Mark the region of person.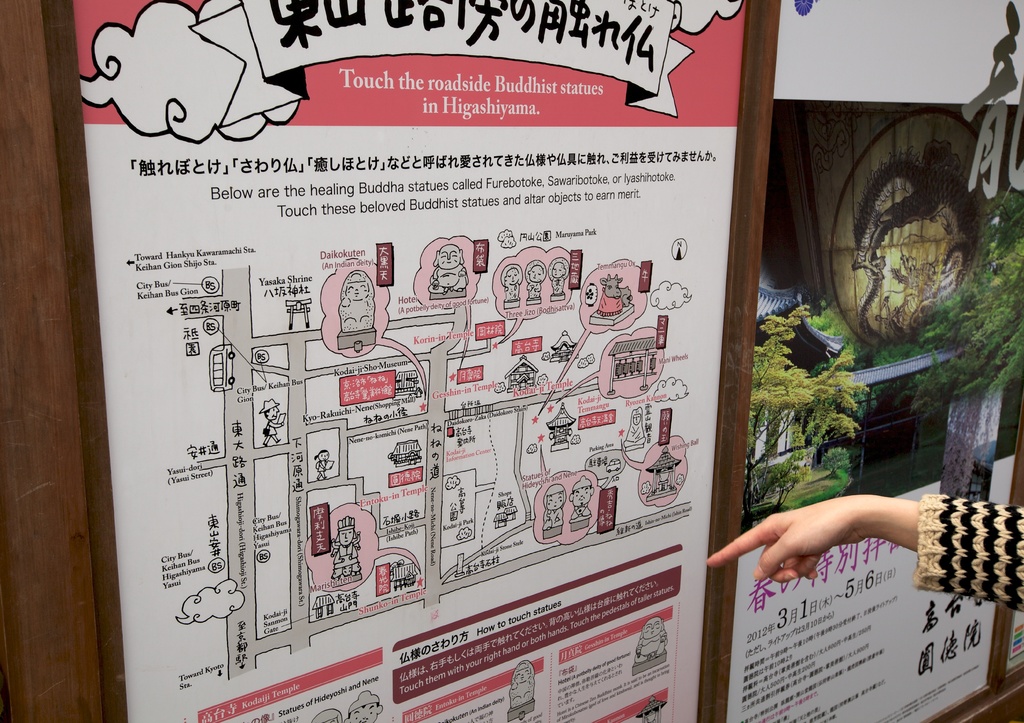
Region: bbox(335, 692, 382, 722).
